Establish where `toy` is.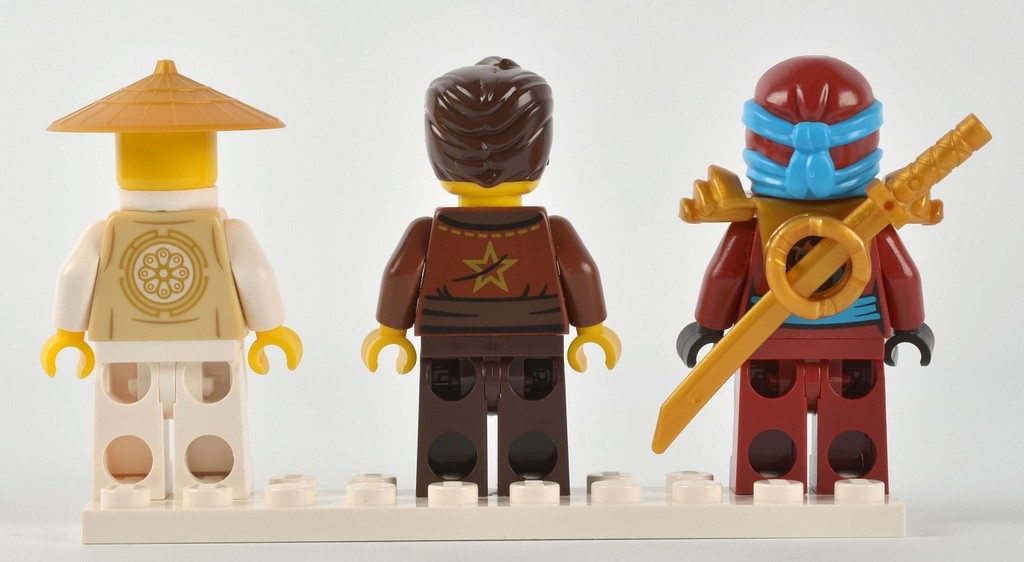
Established at crop(665, 56, 988, 486).
